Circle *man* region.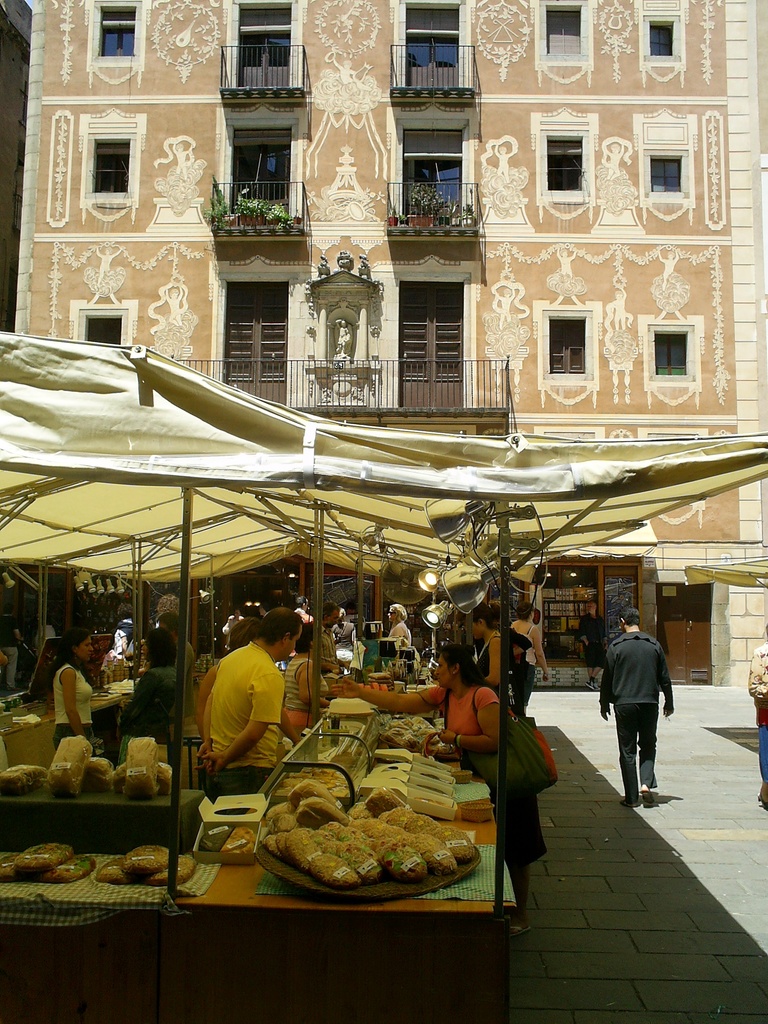
Region: 0,604,23,694.
